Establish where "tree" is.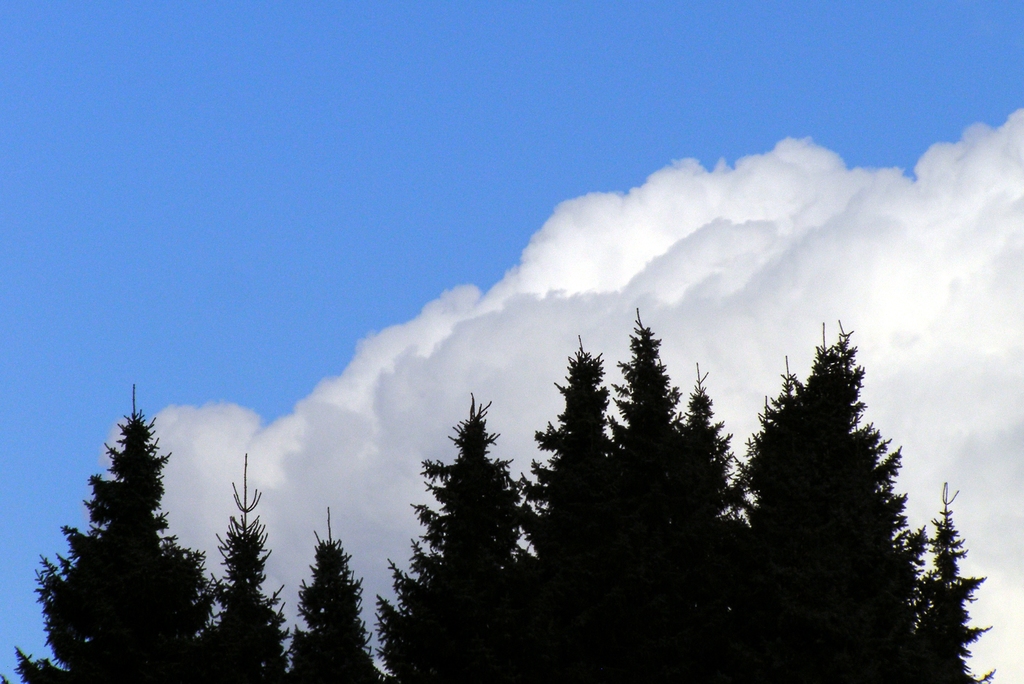
Established at (355,400,532,683).
